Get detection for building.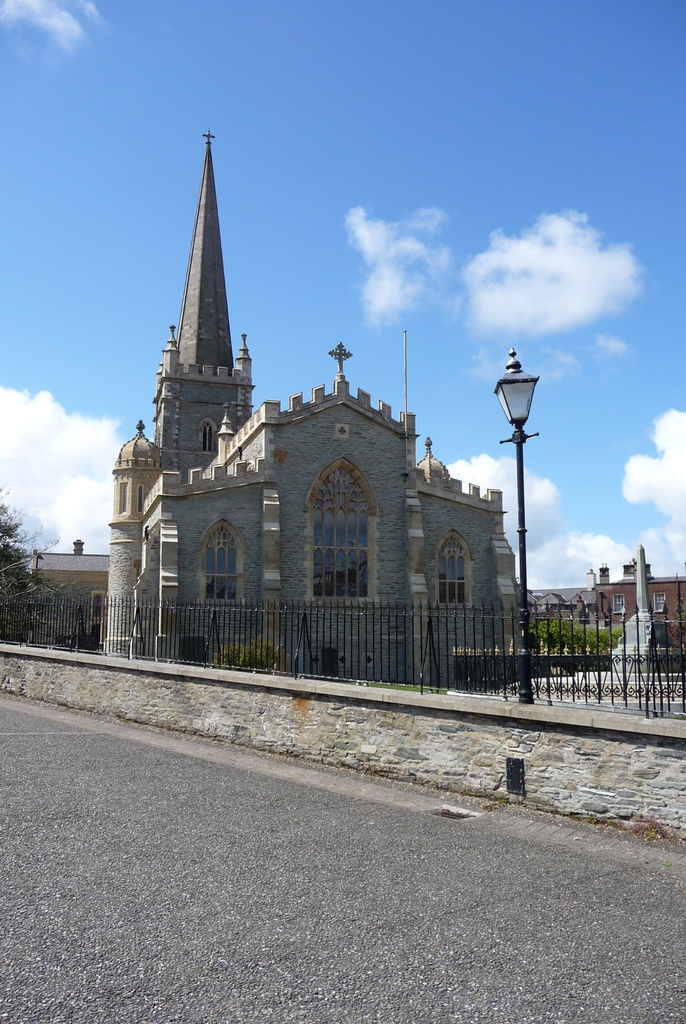
Detection: <region>97, 120, 525, 676</region>.
